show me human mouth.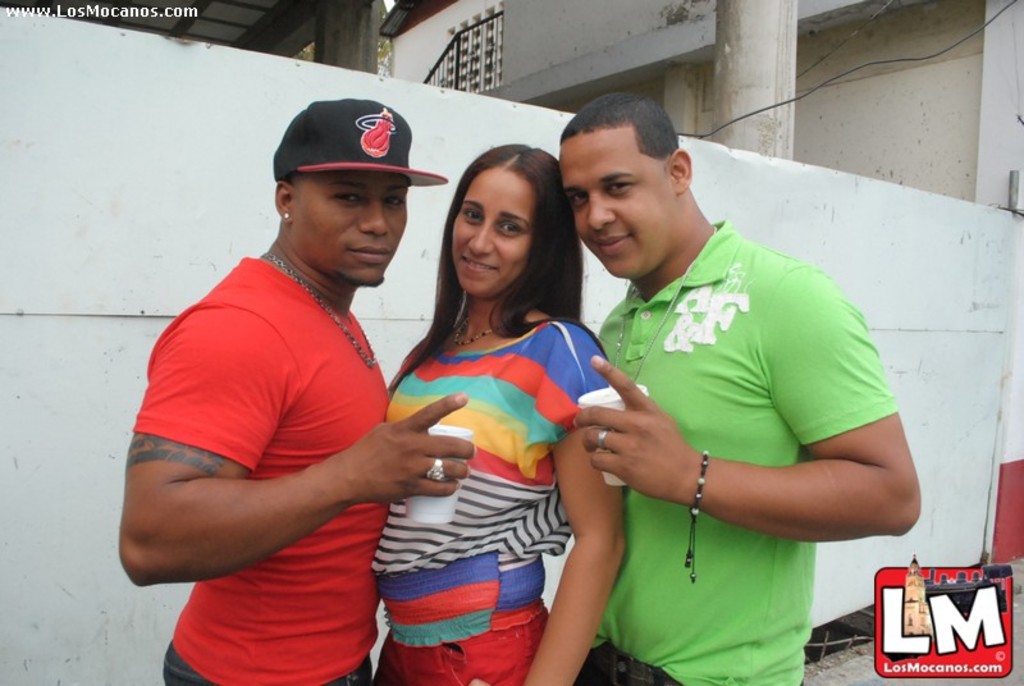
human mouth is here: region(461, 256, 499, 273).
